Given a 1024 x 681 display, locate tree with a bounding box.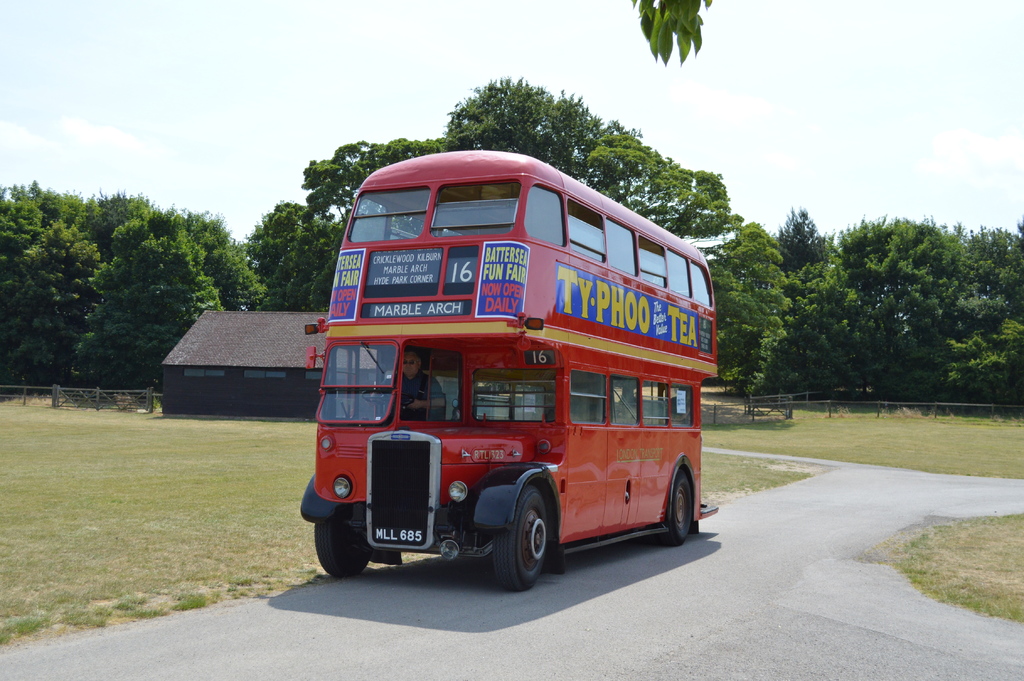
Located: 931/216/1023/326.
